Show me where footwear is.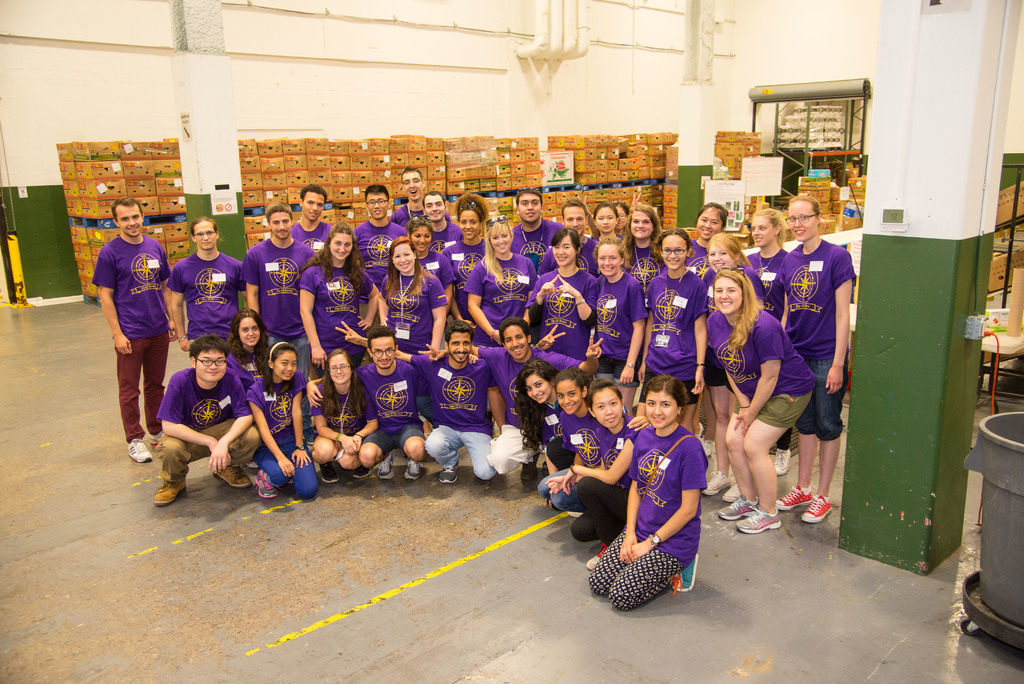
footwear is at detection(126, 439, 151, 462).
